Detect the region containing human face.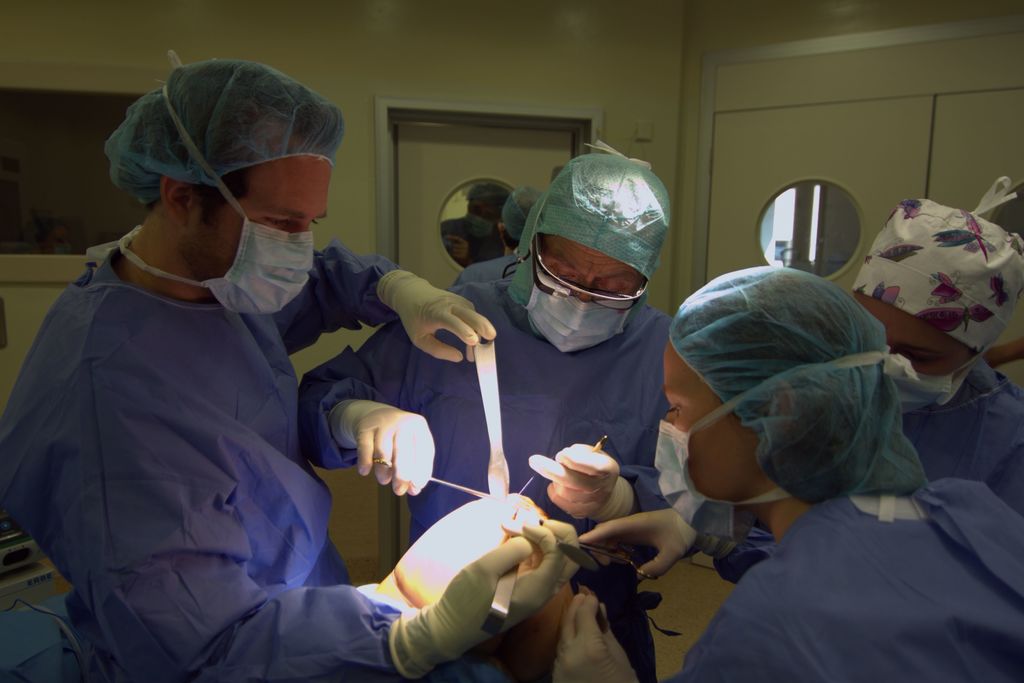
(x1=858, y1=294, x2=973, y2=377).
